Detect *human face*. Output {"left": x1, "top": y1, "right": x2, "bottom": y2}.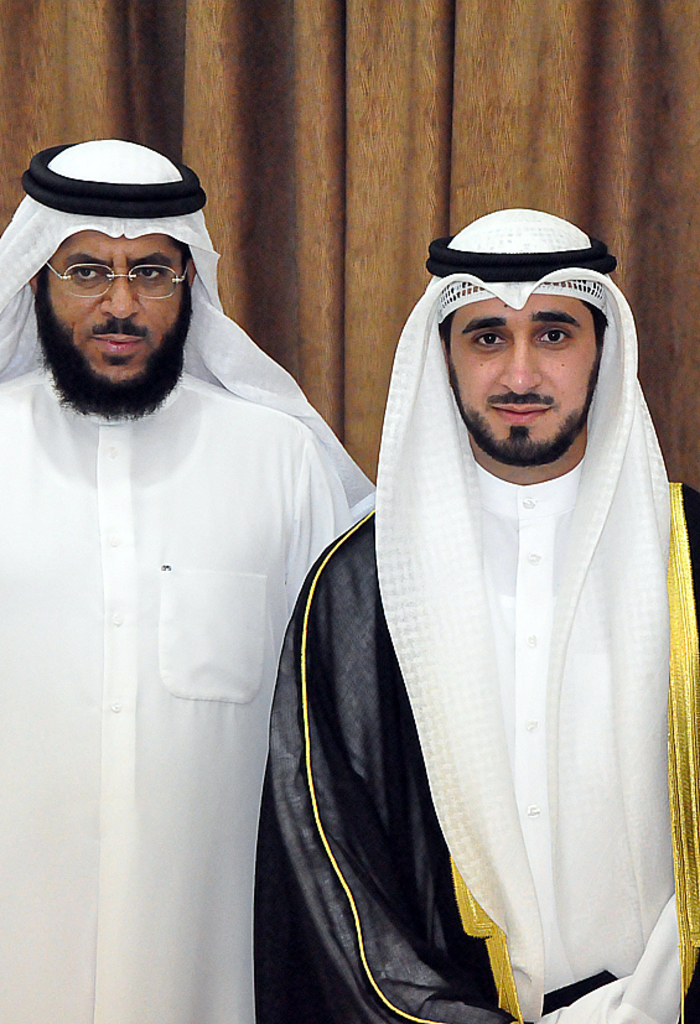
{"left": 447, "top": 282, "right": 605, "bottom": 469}.
